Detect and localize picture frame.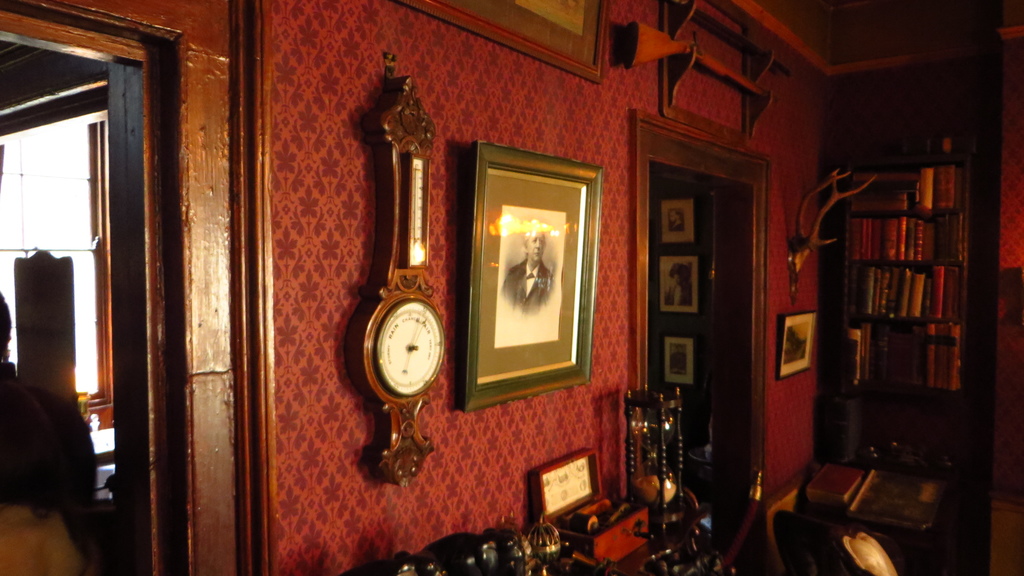
Localized at 461/138/604/422.
